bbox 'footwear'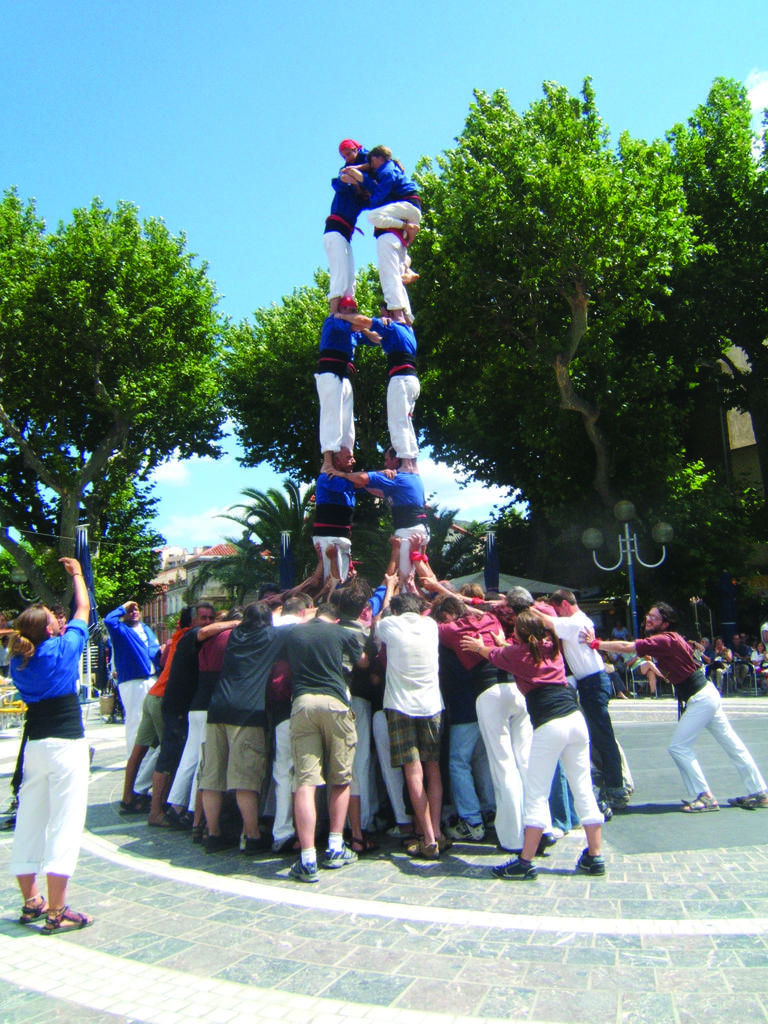
box(447, 827, 465, 846)
